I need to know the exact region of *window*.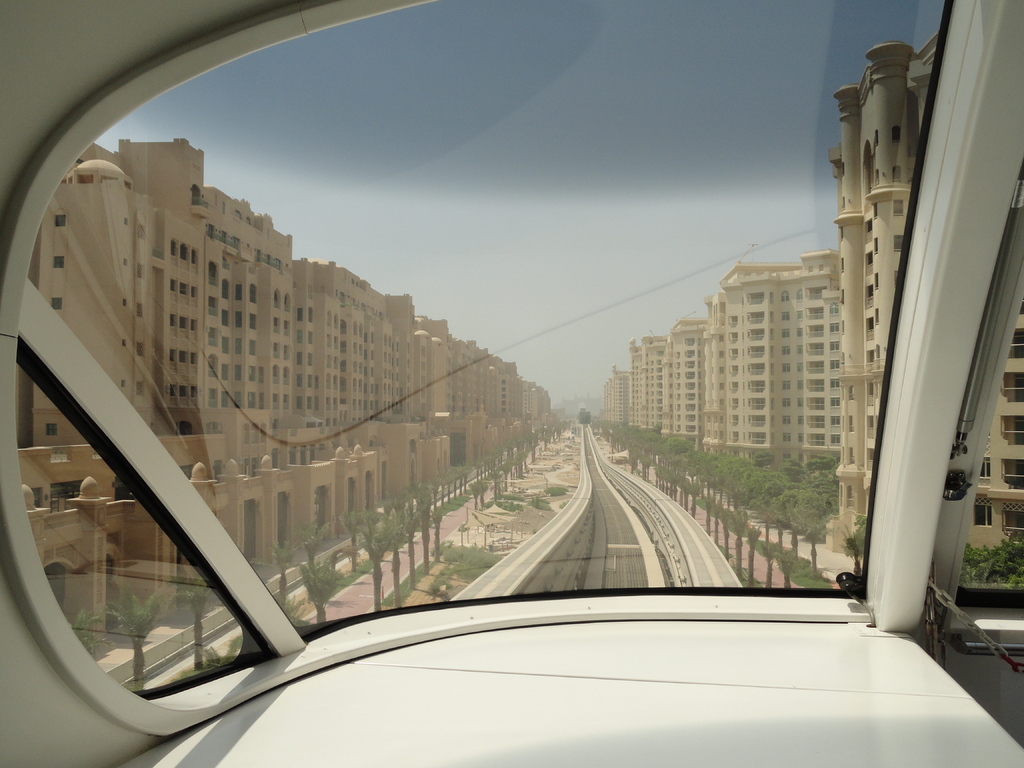
Region: 779:328:790:340.
